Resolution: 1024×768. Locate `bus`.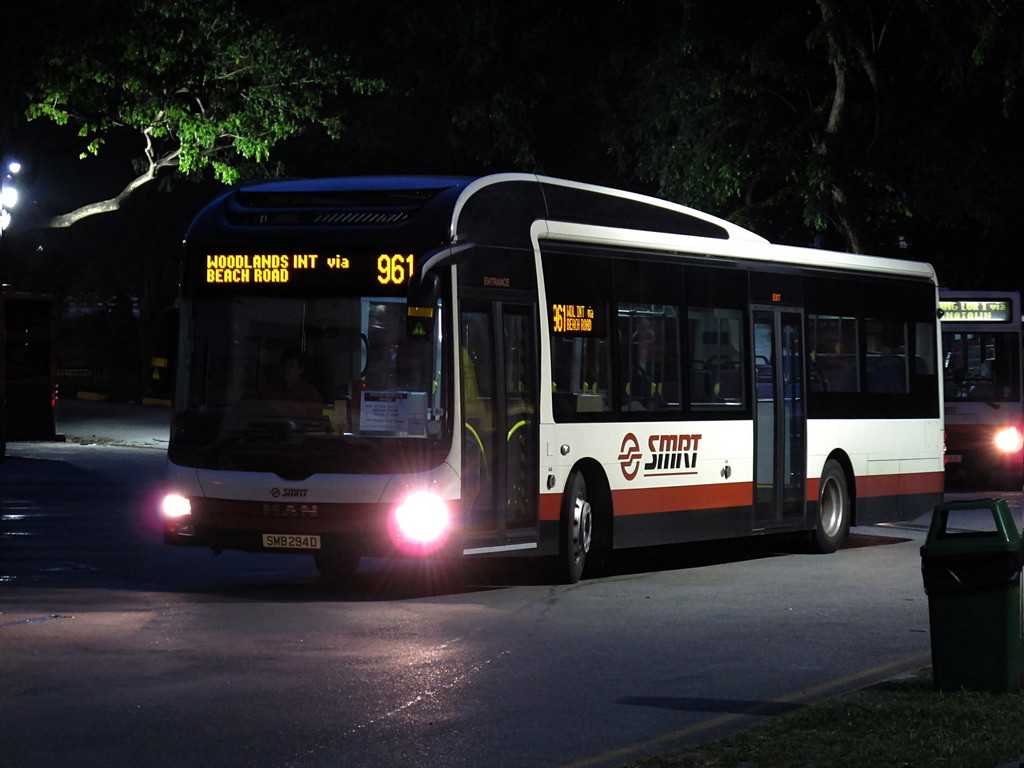
(left=937, top=287, right=1023, bottom=479).
